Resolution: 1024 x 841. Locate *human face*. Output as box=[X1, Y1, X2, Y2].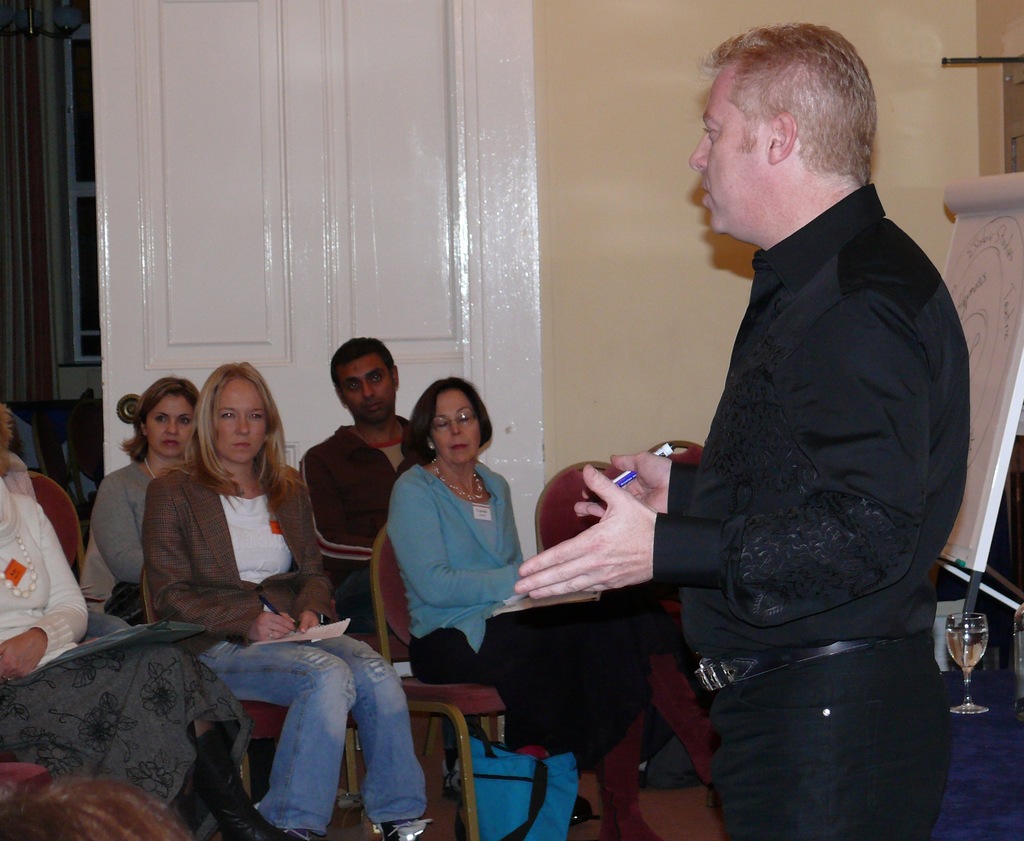
box=[217, 378, 266, 470].
